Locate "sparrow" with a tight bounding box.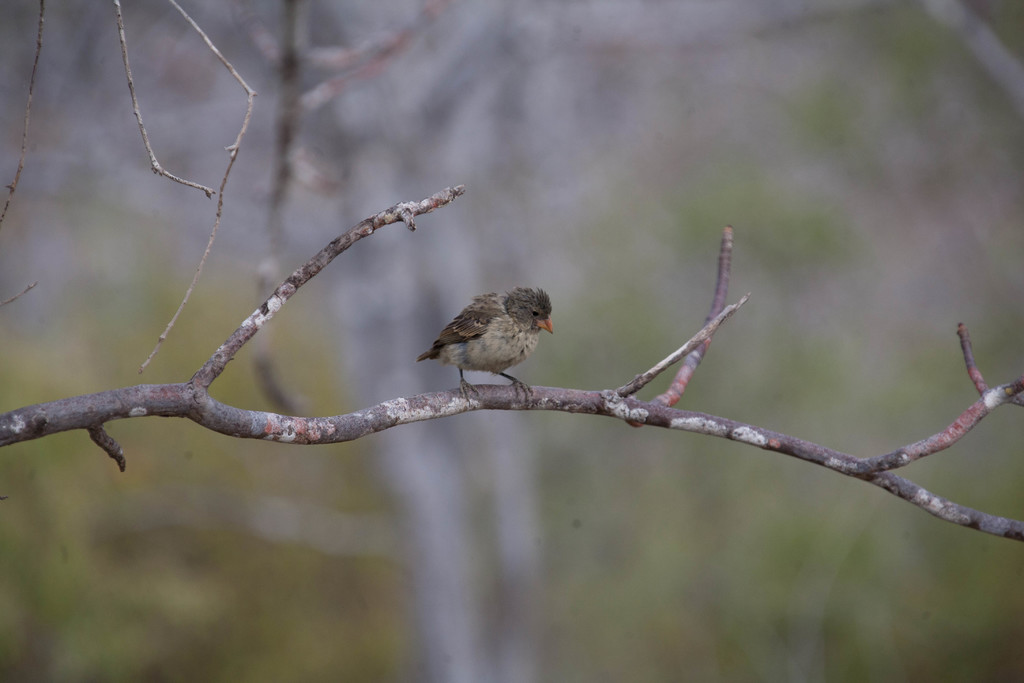
[417,286,564,391].
